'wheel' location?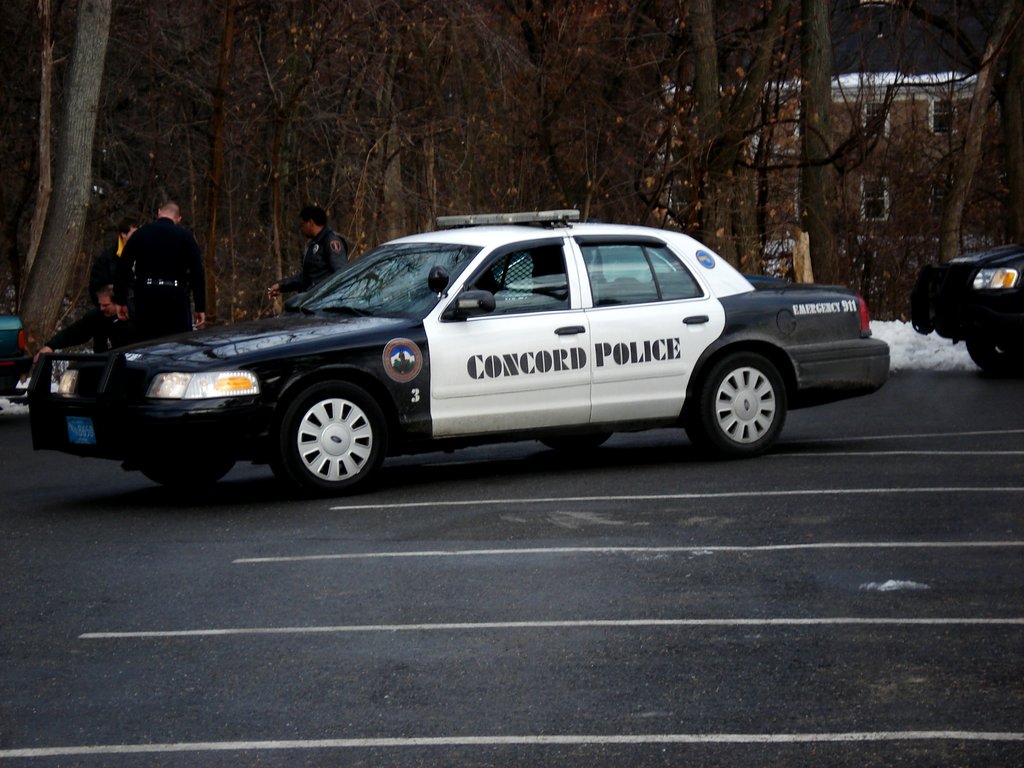
BBox(691, 352, 794, 454)
